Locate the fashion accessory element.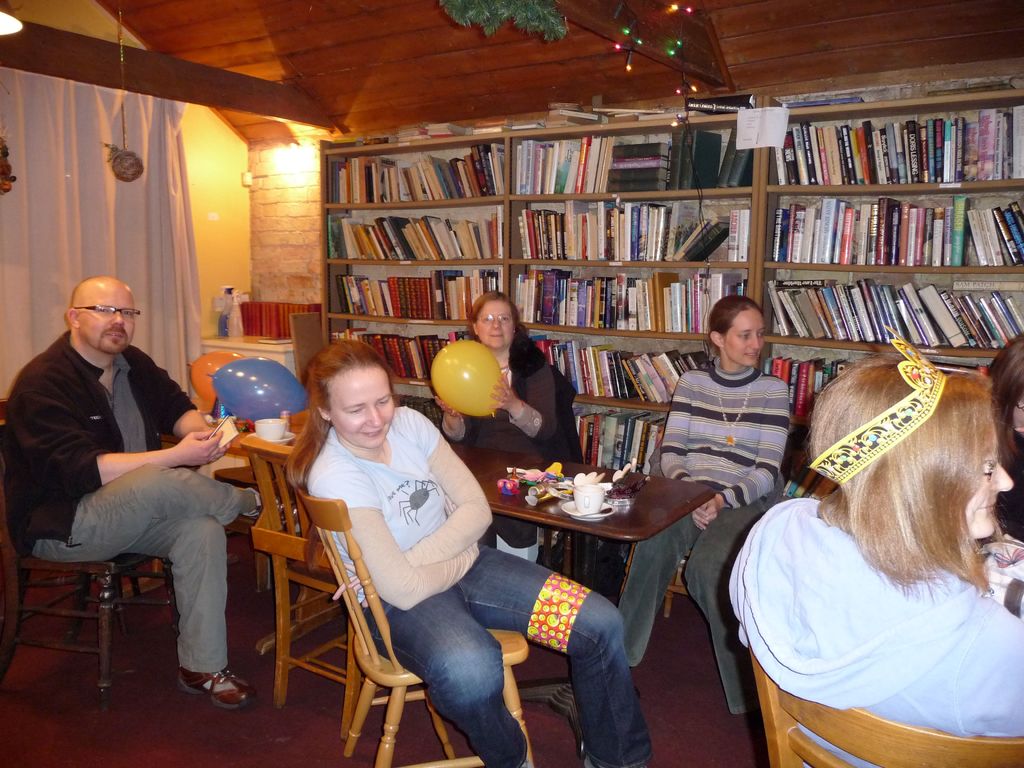
Element bbox: crop(176, 673, 255, 712).
